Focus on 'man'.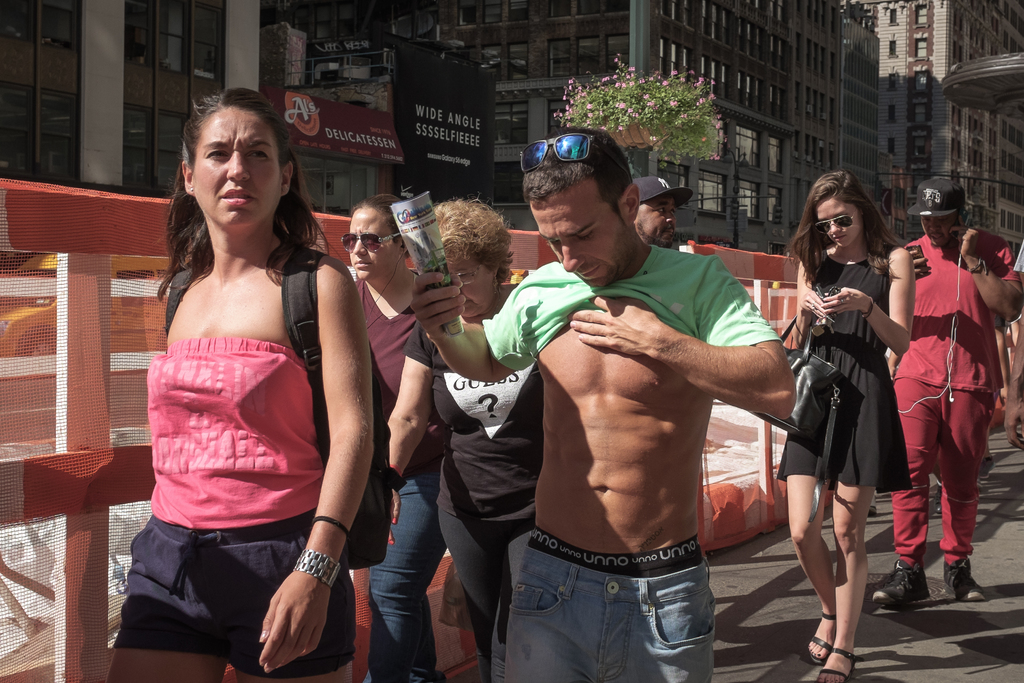
Focused at 635 179 694 246.
